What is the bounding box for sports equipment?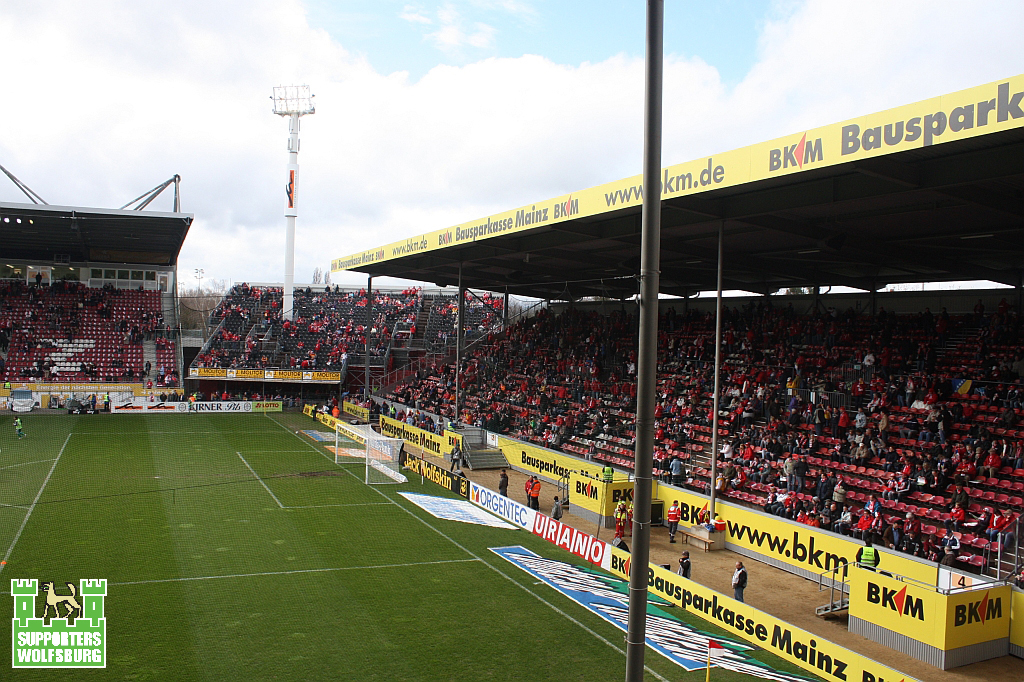
334:424:404:490.
